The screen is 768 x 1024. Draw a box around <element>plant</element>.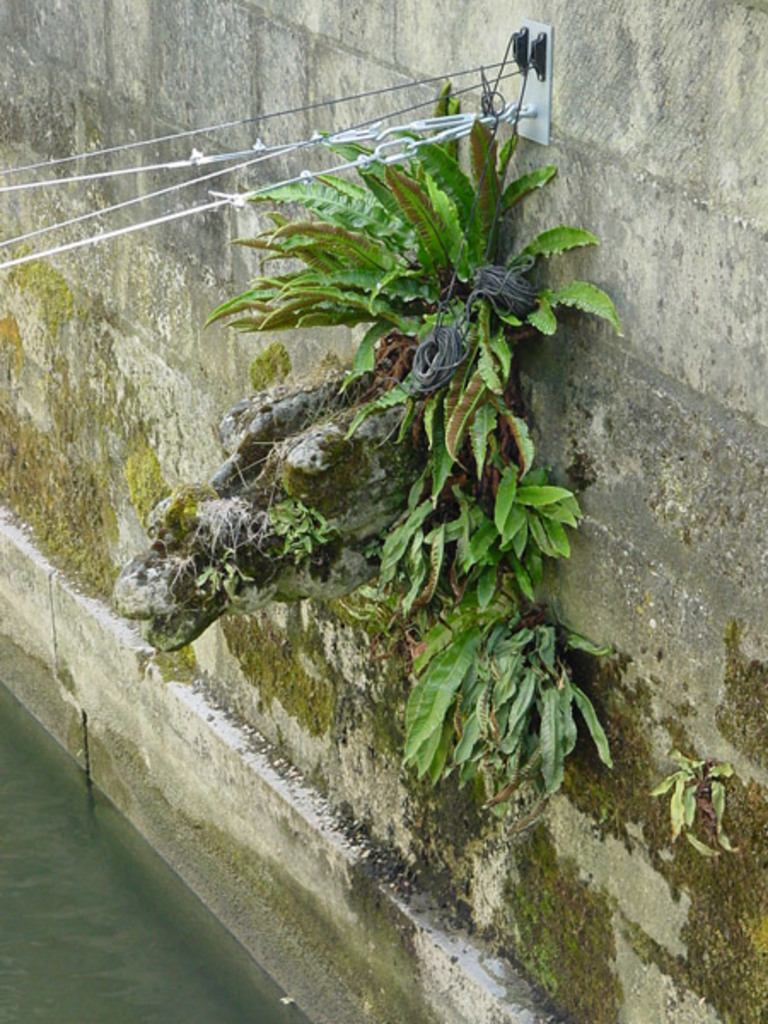
{"left": 633, "top": 748, "right": 748, "bottom": 874}.
